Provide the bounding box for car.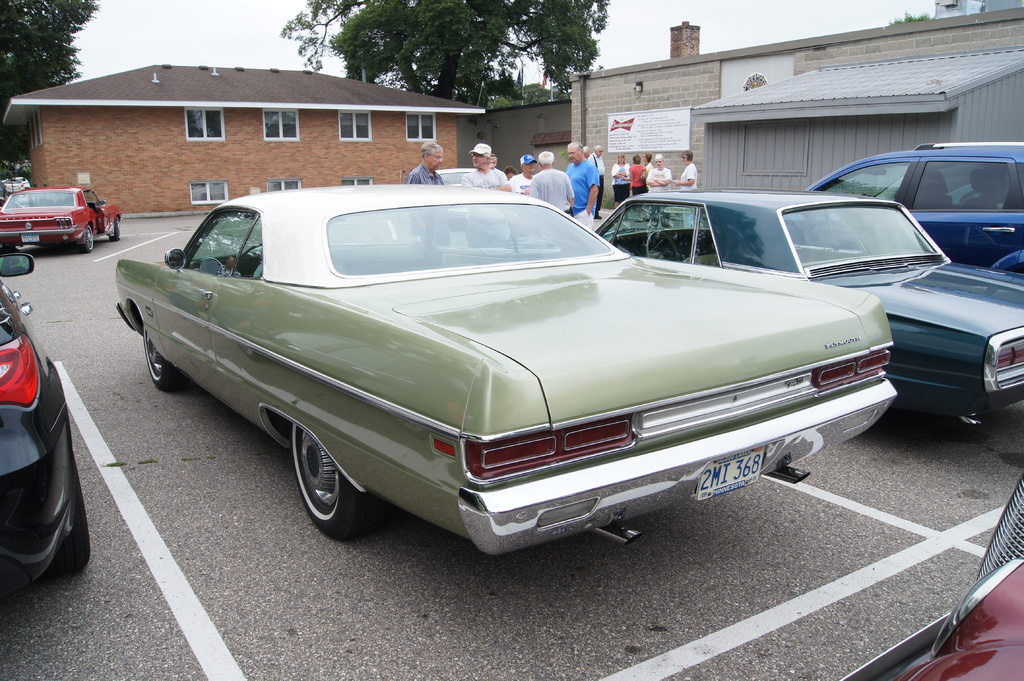
locate(0, 276, 93, 577).
